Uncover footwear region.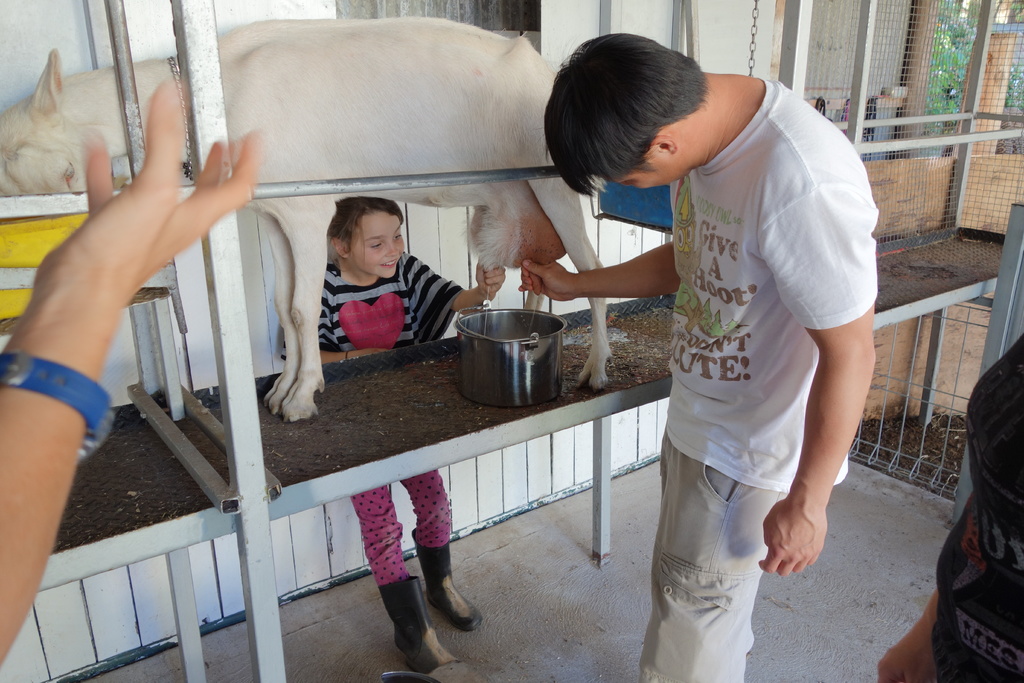
Uncovered: BBox(413, 534, 482, 632).
